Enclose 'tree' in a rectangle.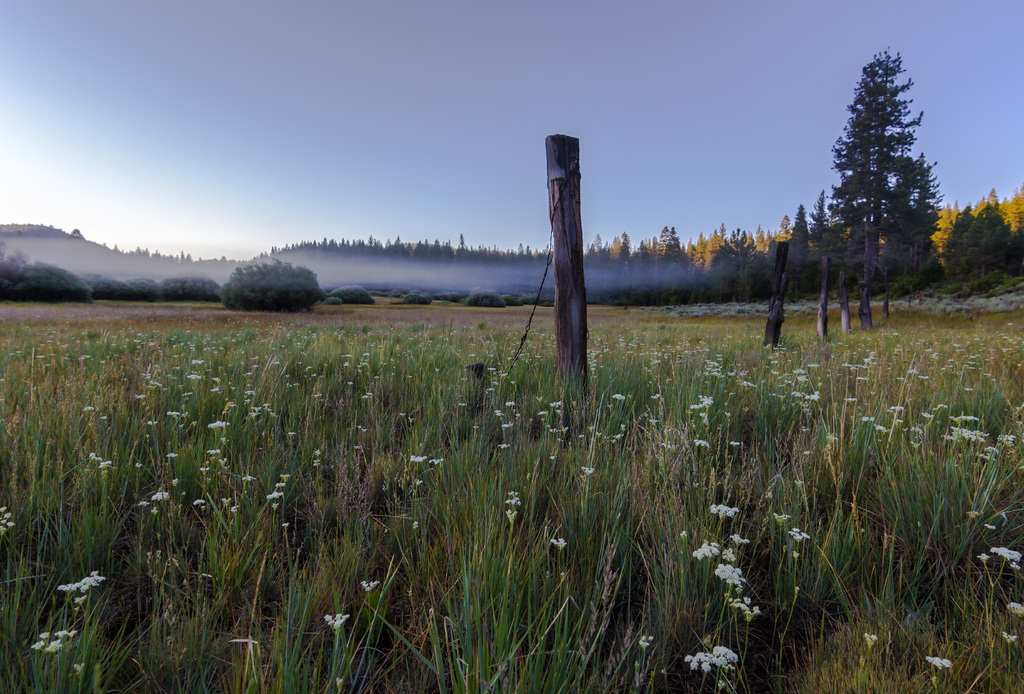
rect(0, 246, 99, 305).
